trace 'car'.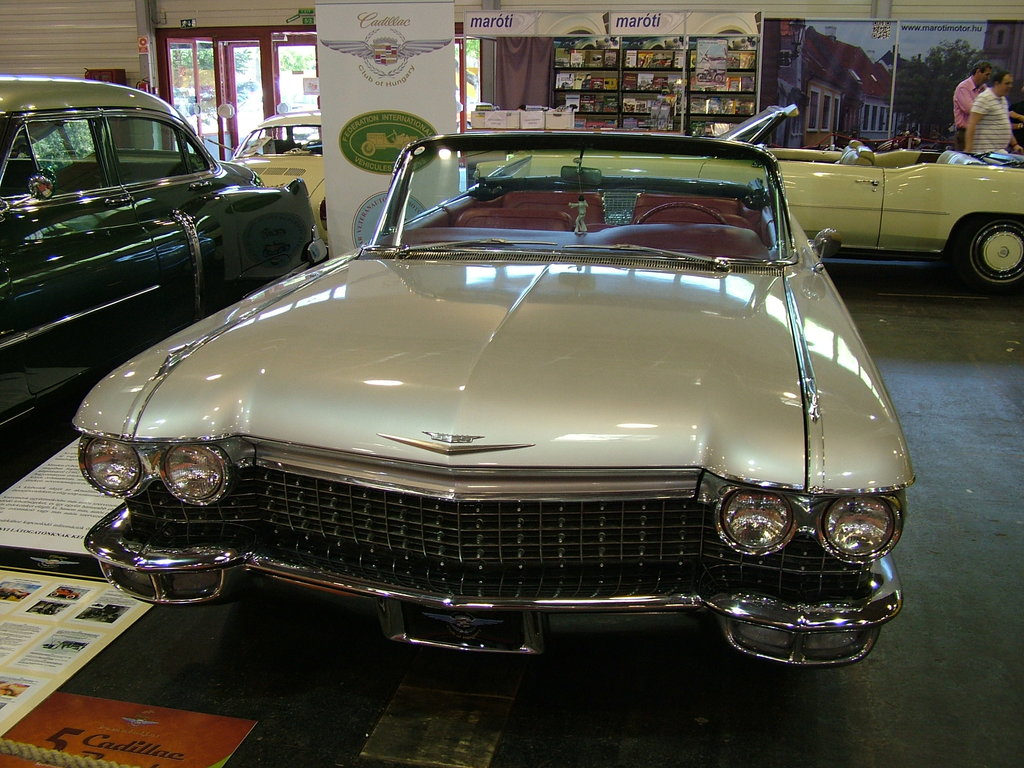
Traced to bbox(230, 110, 493, 253).
